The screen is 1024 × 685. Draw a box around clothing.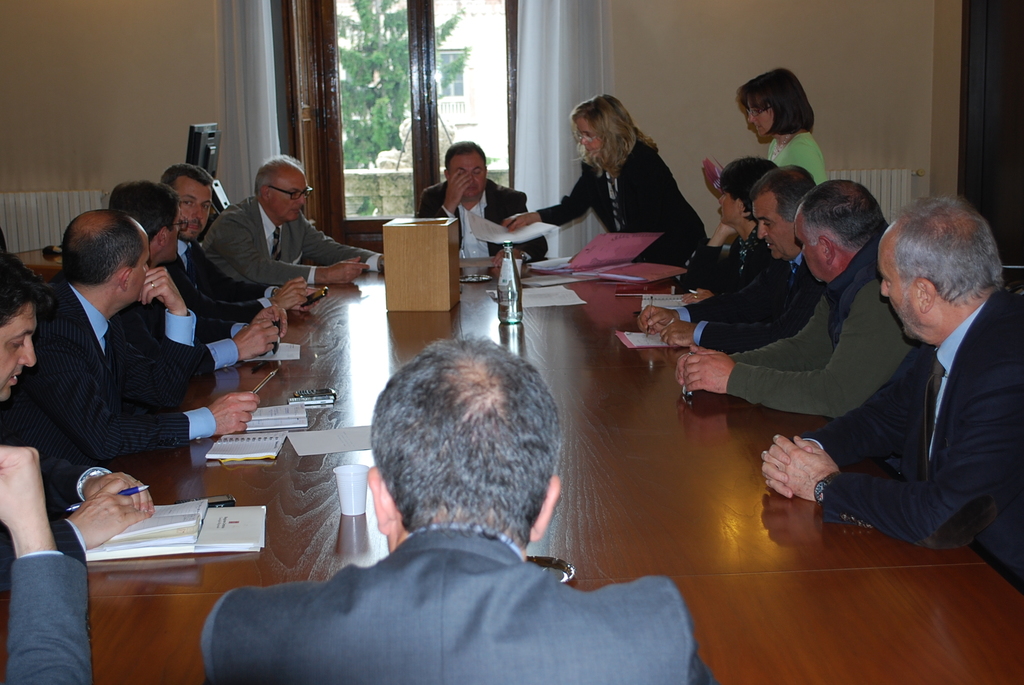
{"left": 163, "top": 237, "right": 275, "bottom": 330}.
